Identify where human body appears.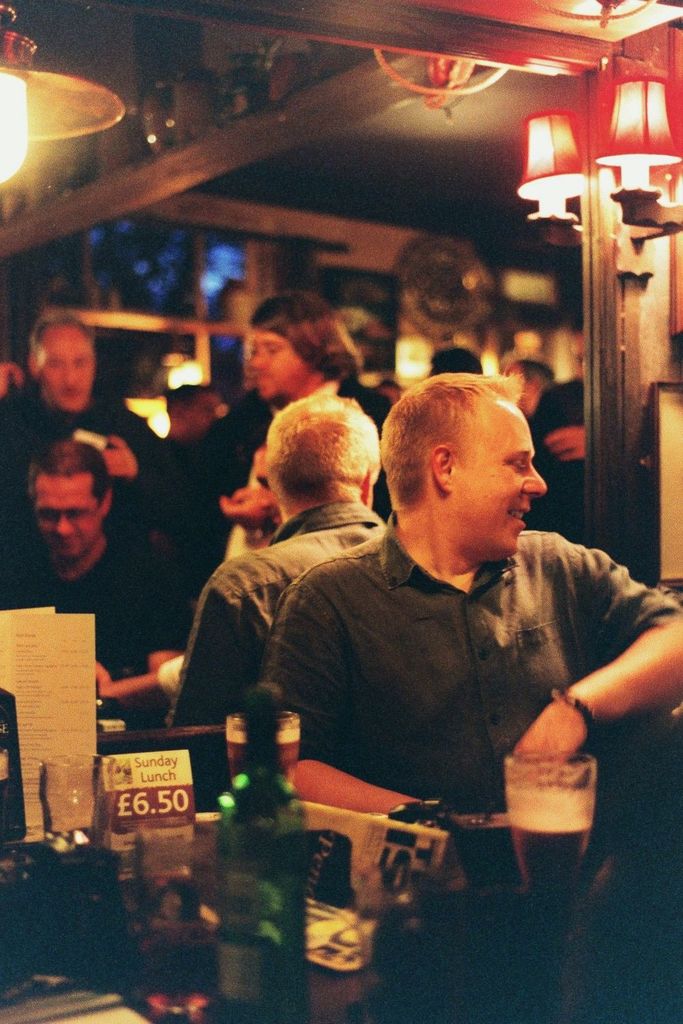
Appears at select_region(173, 246, 581, 963).
